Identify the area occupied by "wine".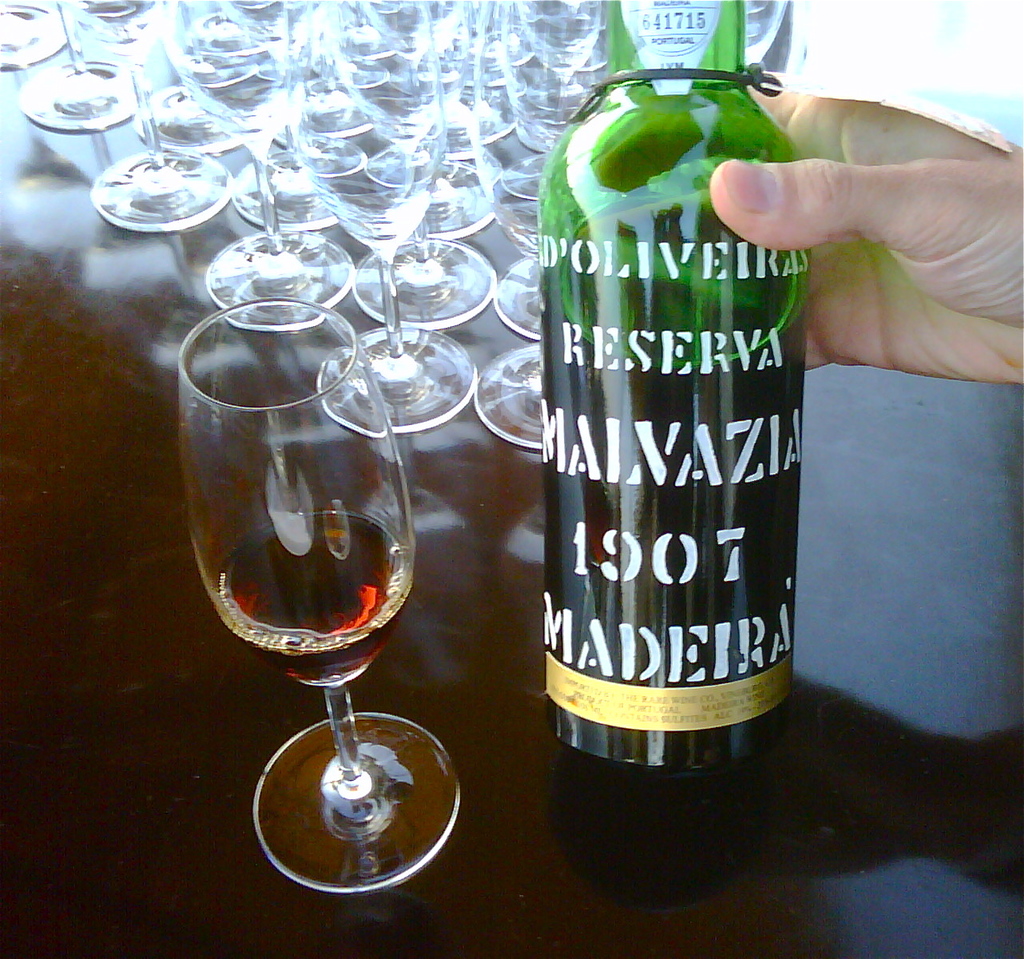
Area: x1=182 y1=270 x2=454 y2=906.
